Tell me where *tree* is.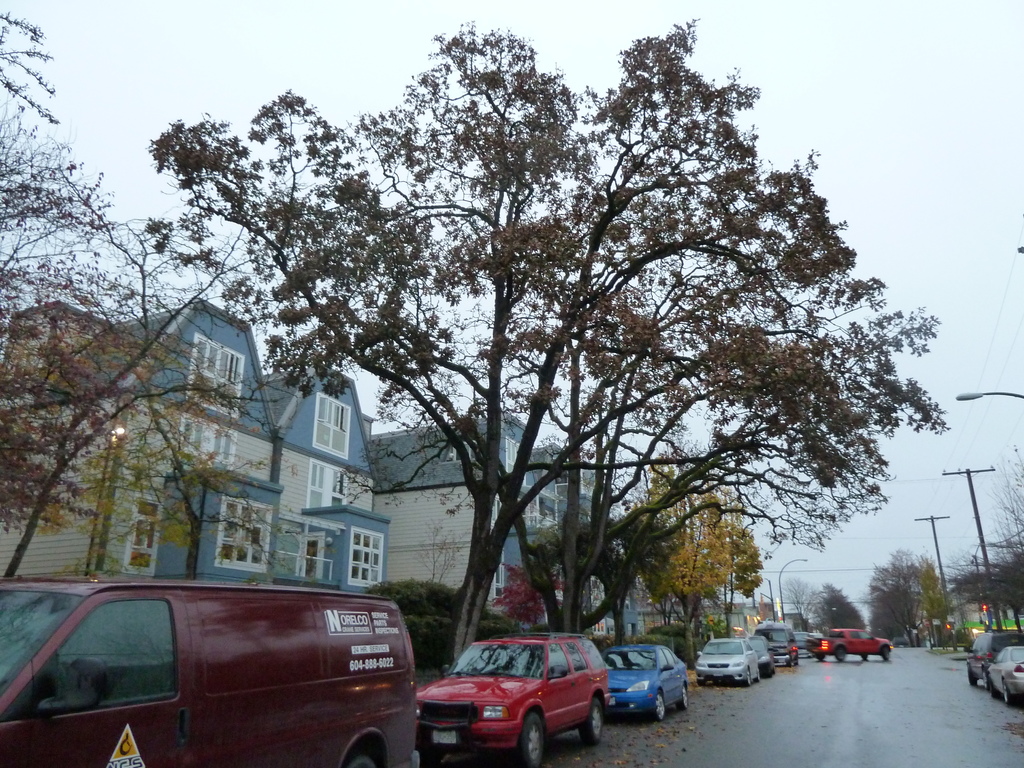
*tree* is at <region>625, 447, 734, 683</region>.
